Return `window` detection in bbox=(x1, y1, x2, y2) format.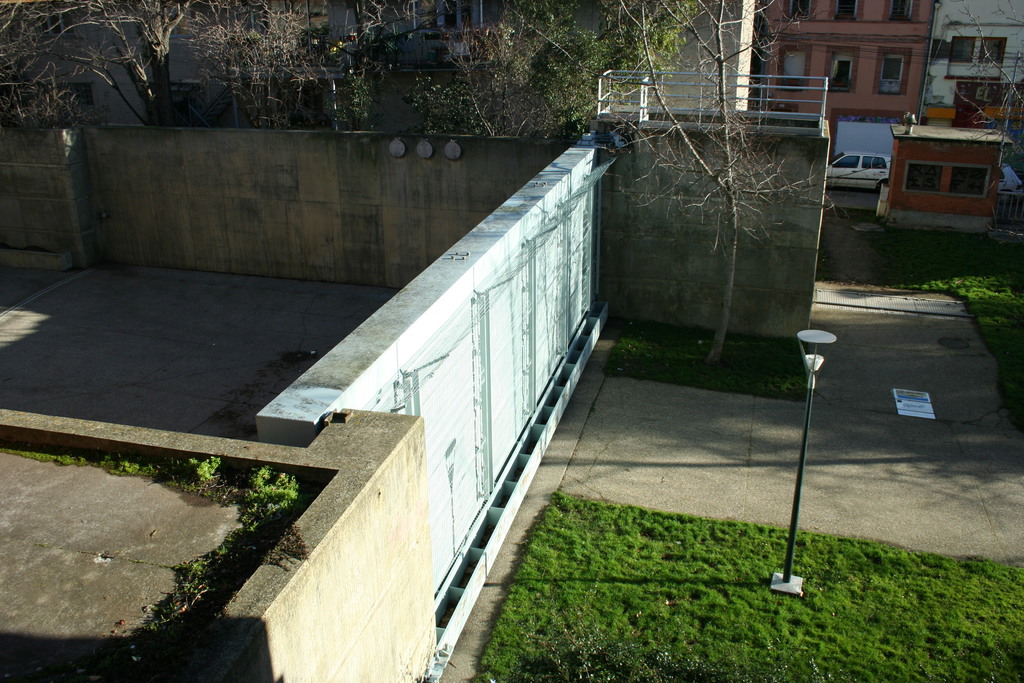
bbox=(30, 4, 77, 36).
